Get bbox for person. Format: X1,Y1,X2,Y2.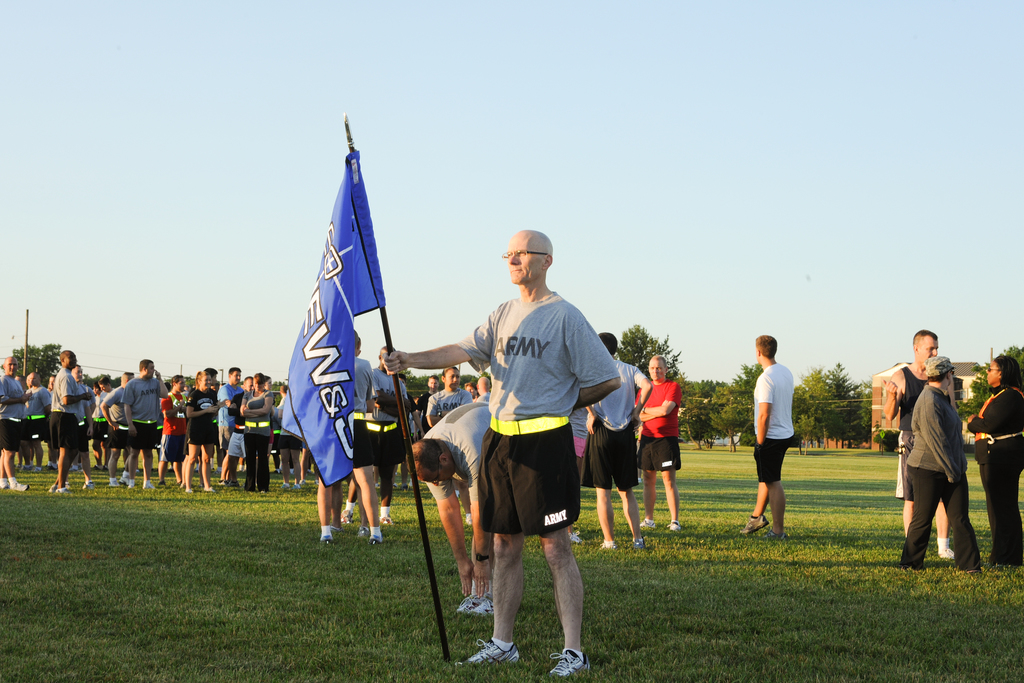
216,366,243,485.
